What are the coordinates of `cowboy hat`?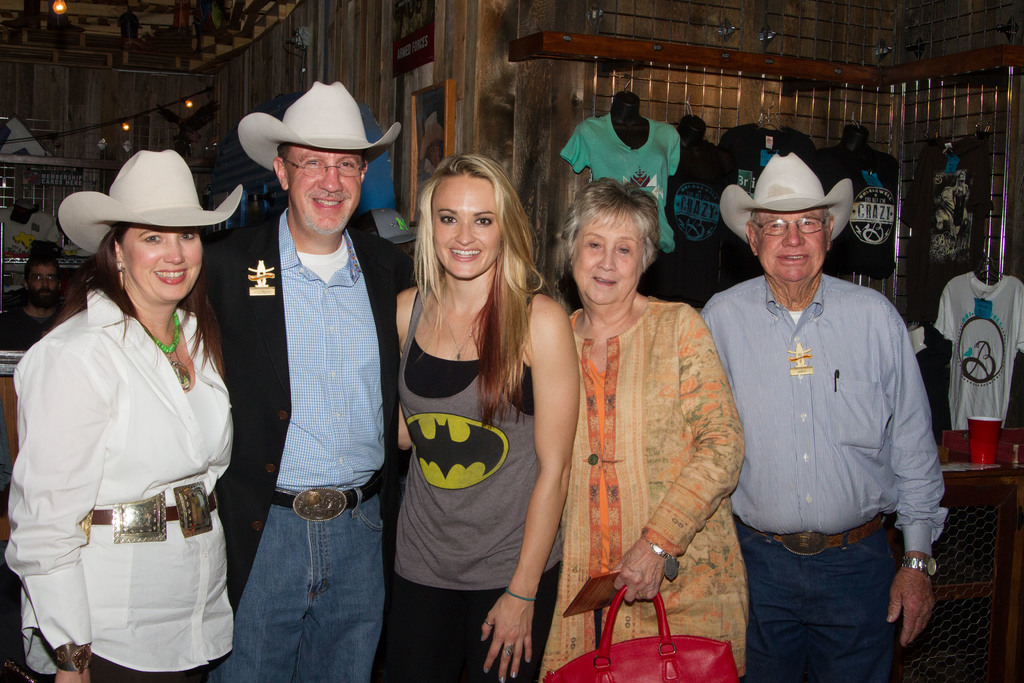
(left=60, top=152, right=244, bottom=256).
